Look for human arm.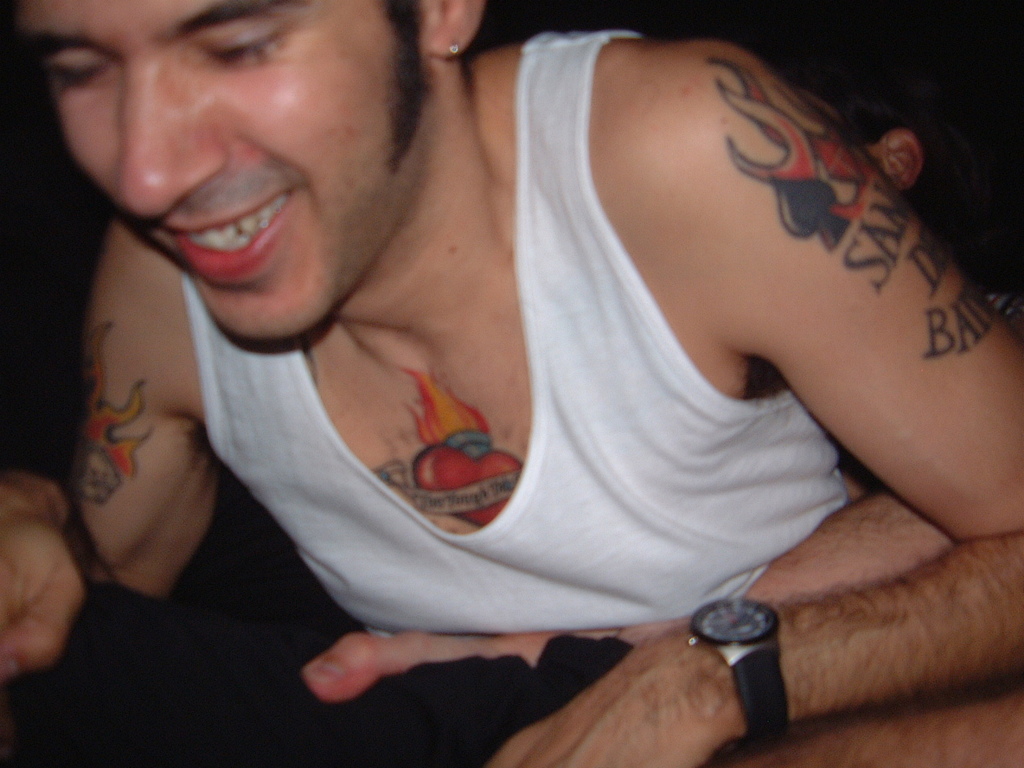
Found: (left=0, top=208, right=256, bottom=696).
